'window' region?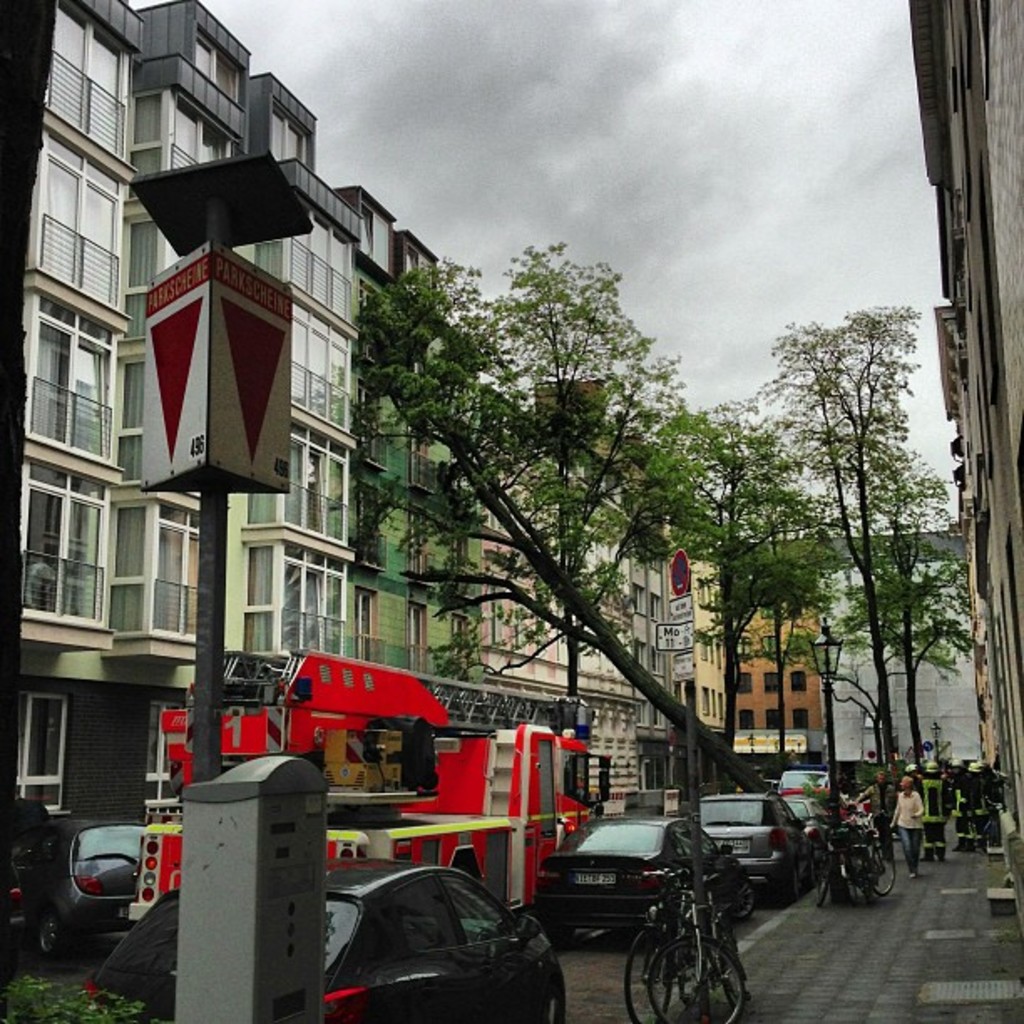
region(733, 634, 812, 741)
